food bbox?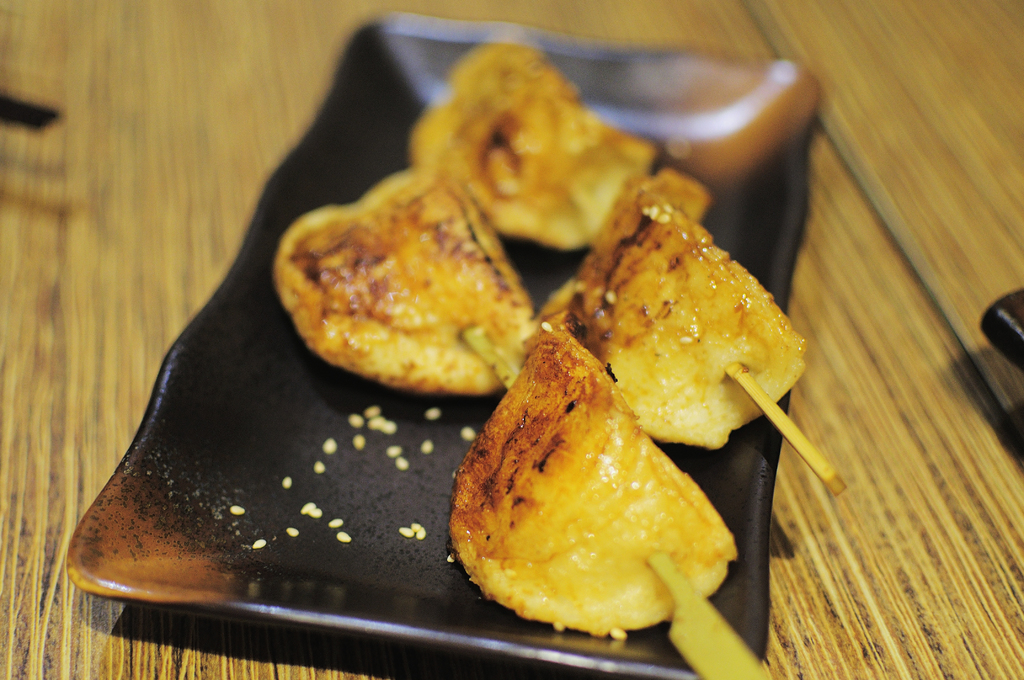
<bbox>271, 31, 806, 451</bbox>
